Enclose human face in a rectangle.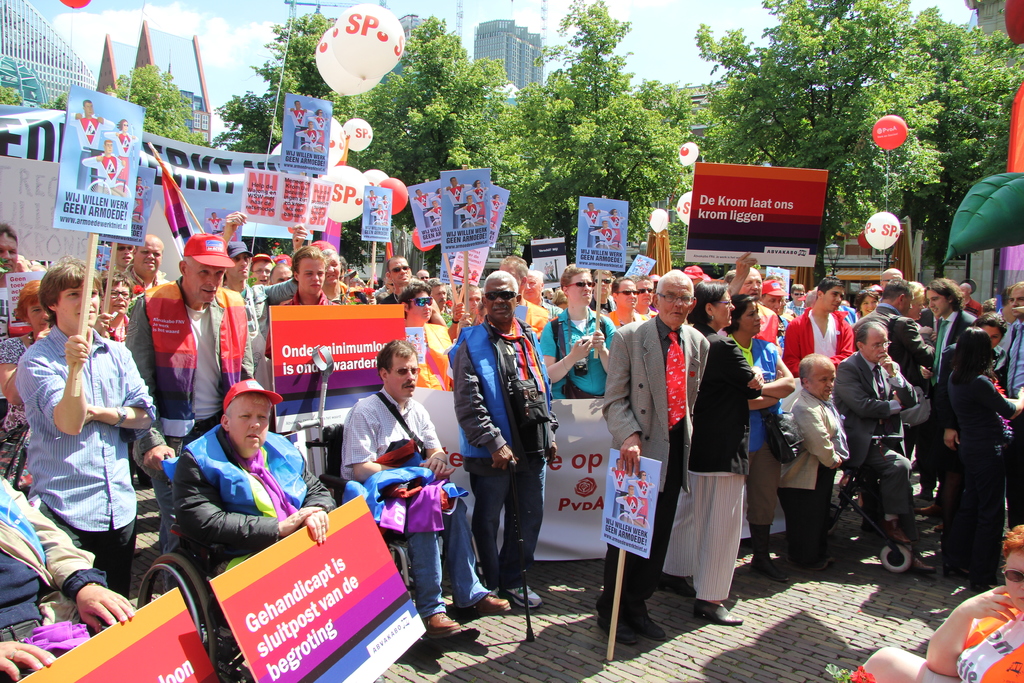
(left=636, top=277, right=655, bottom=305).
